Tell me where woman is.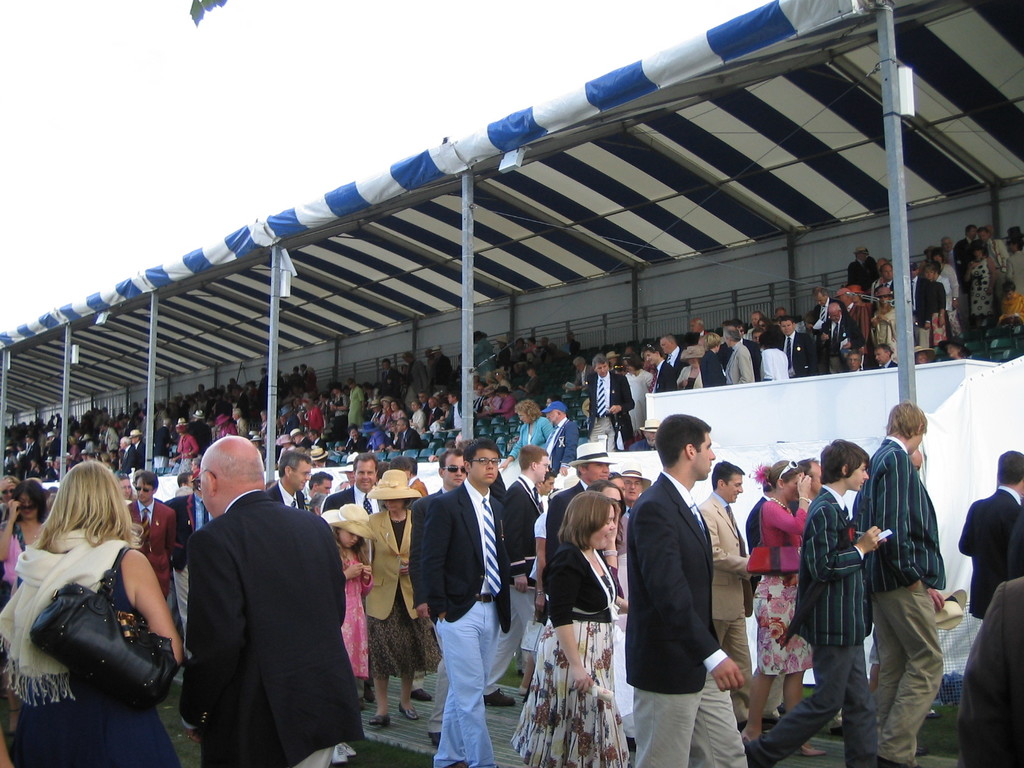
woman is at 0 468 17 504.
